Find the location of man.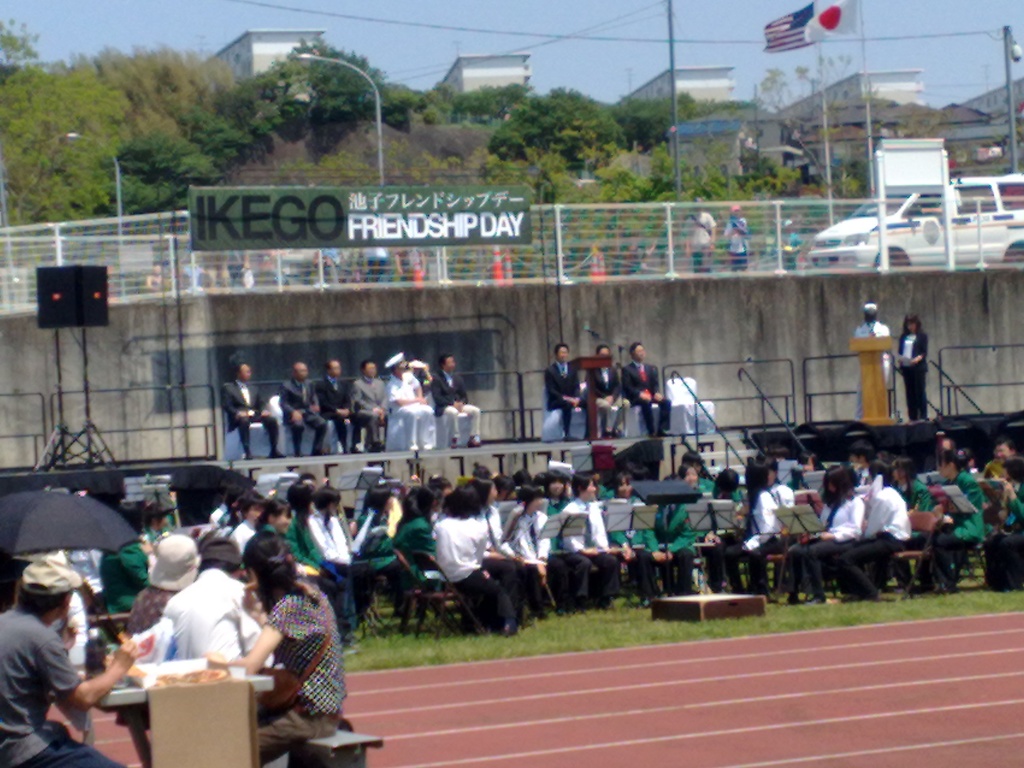
Location: x1=316 y1=243 x2=342 y2=280.
